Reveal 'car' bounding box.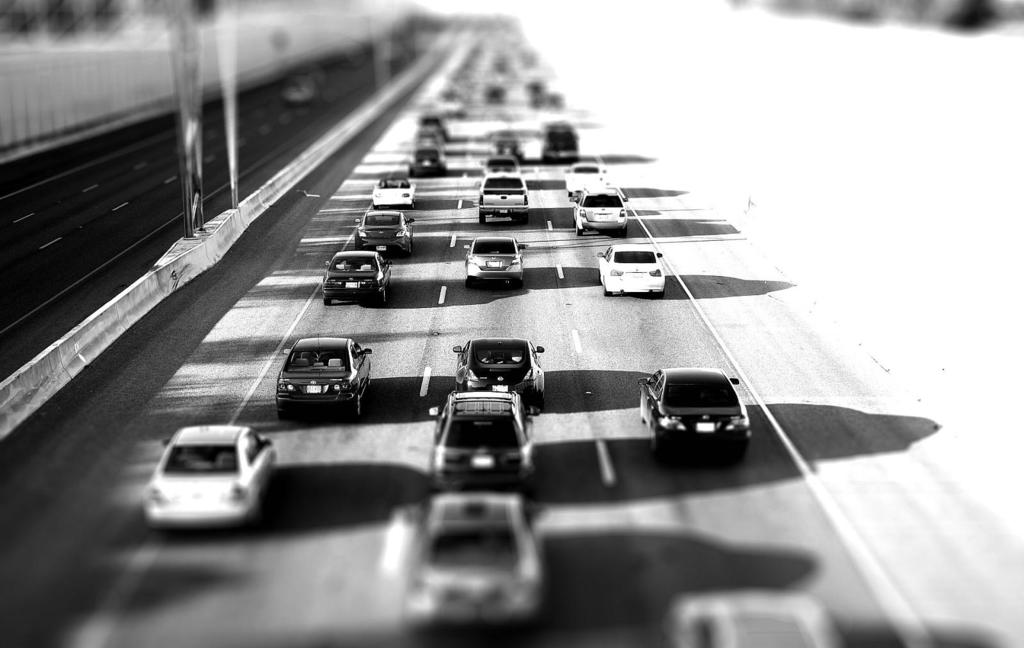
Revealed: (564,162,607,192).
